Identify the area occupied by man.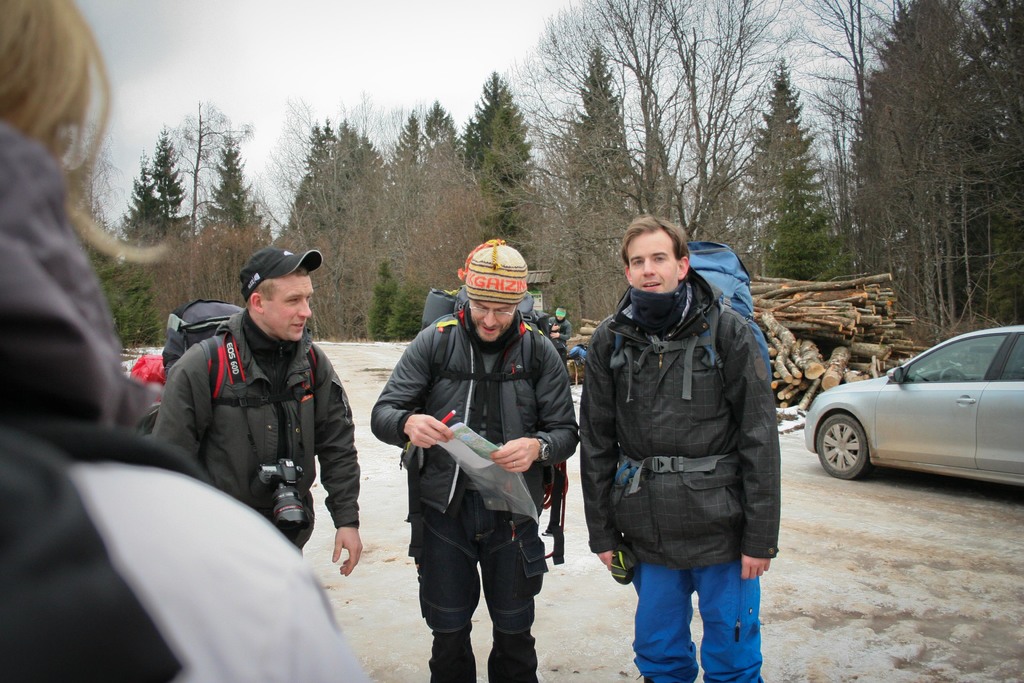
Area: bbox=[374, 236, 575, 674].
